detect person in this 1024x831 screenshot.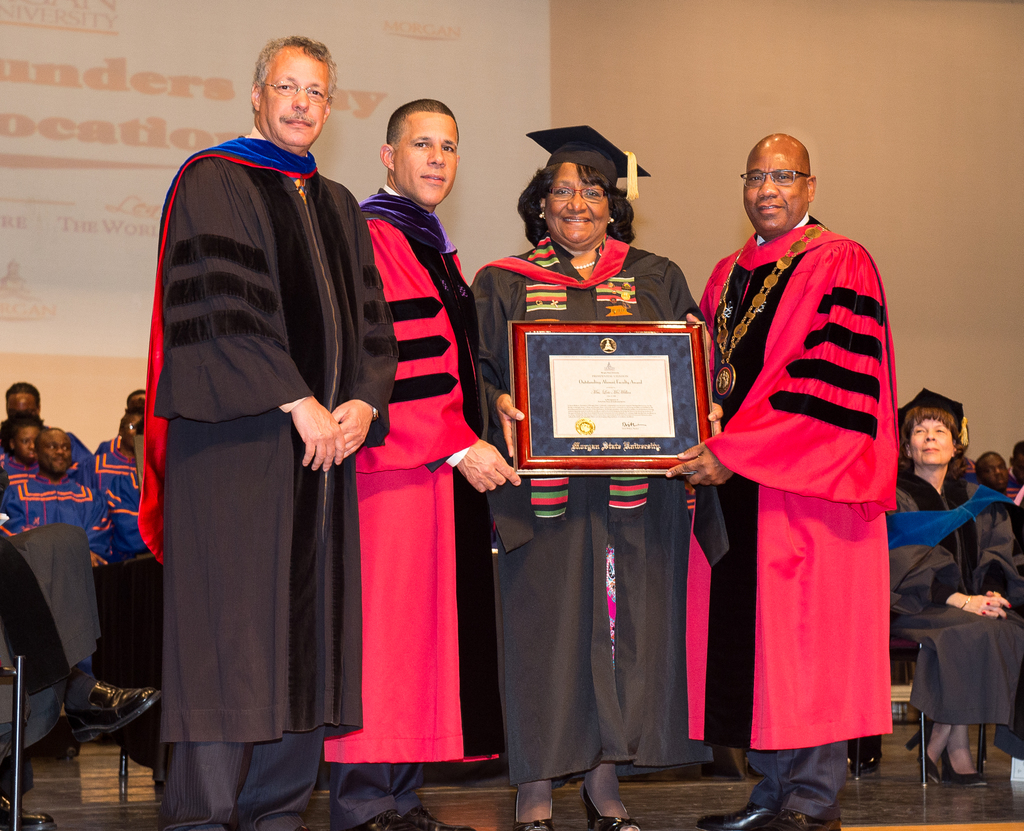
Detection: [0, 382, 86, 458].
